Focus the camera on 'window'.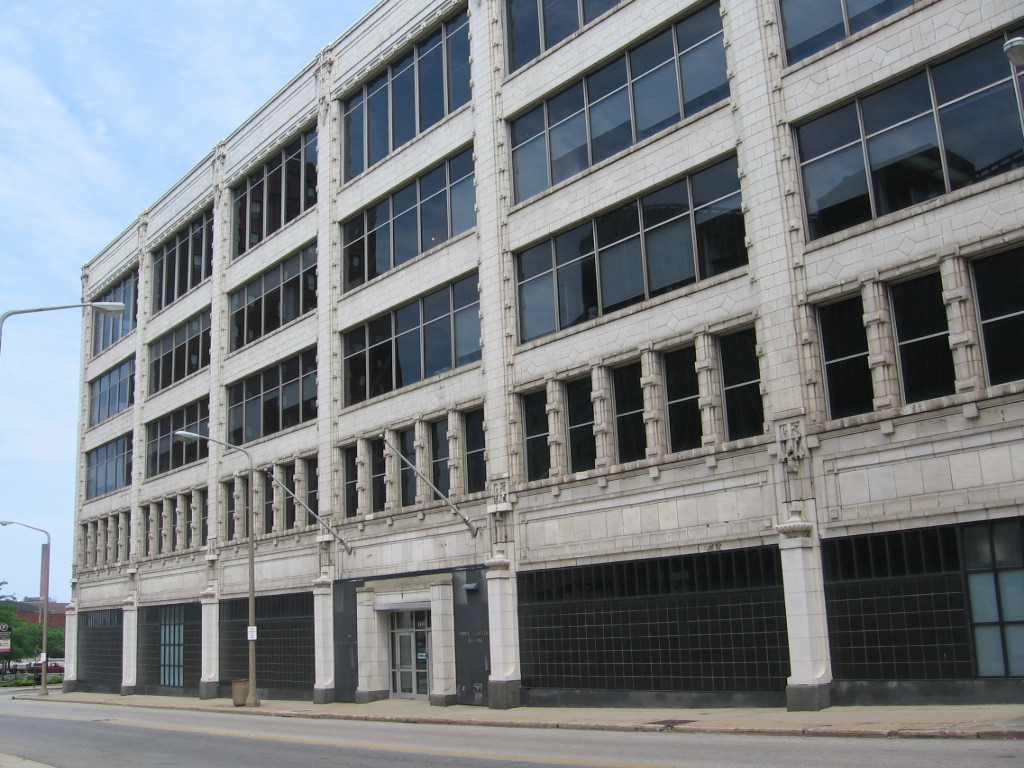
Focus region: (left=611, top=361, right=650, bottom=467).
